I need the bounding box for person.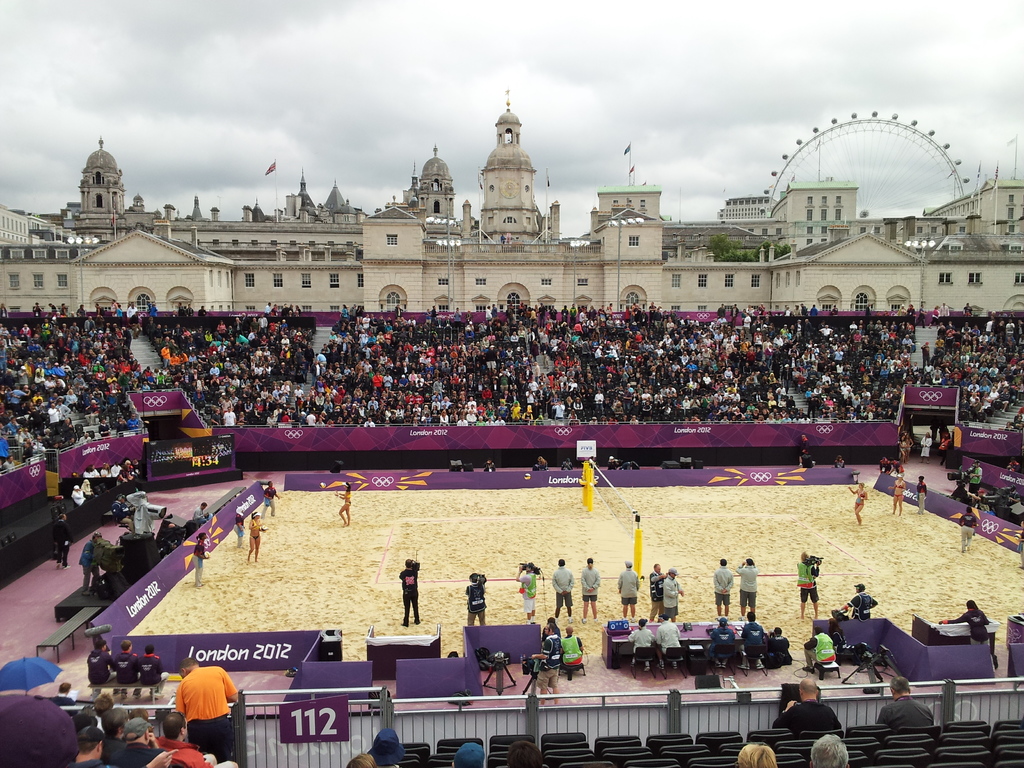
Here it is: (662,567,684,620).
